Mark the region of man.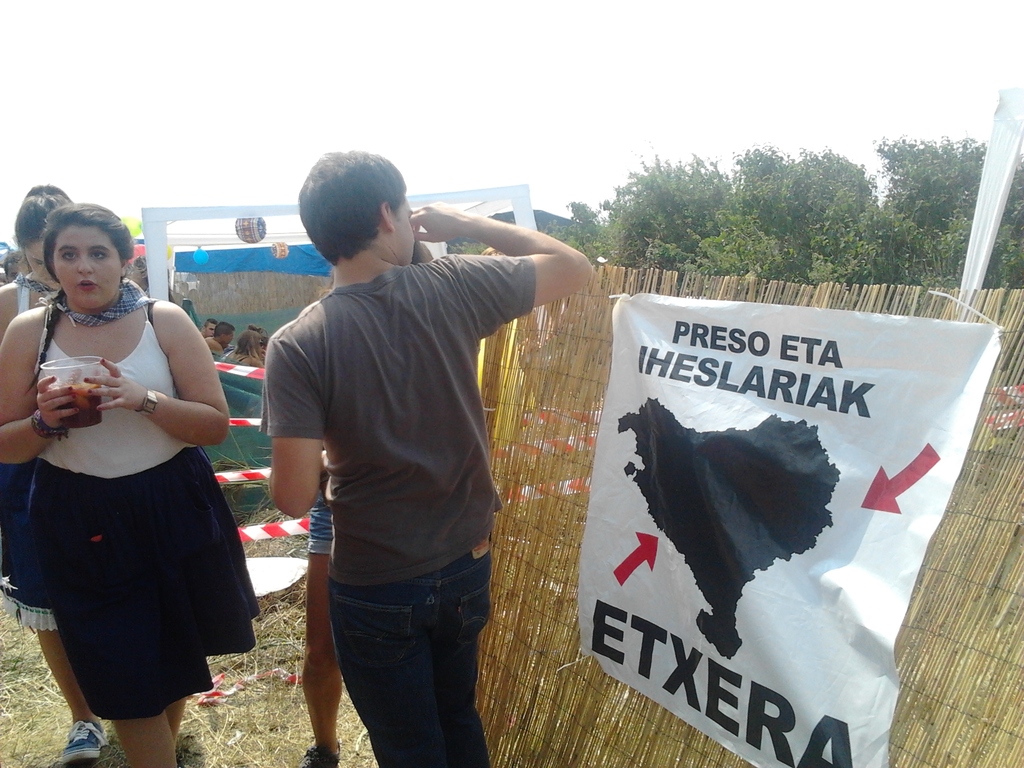
Region: detection(200, 319, 213, 335).
